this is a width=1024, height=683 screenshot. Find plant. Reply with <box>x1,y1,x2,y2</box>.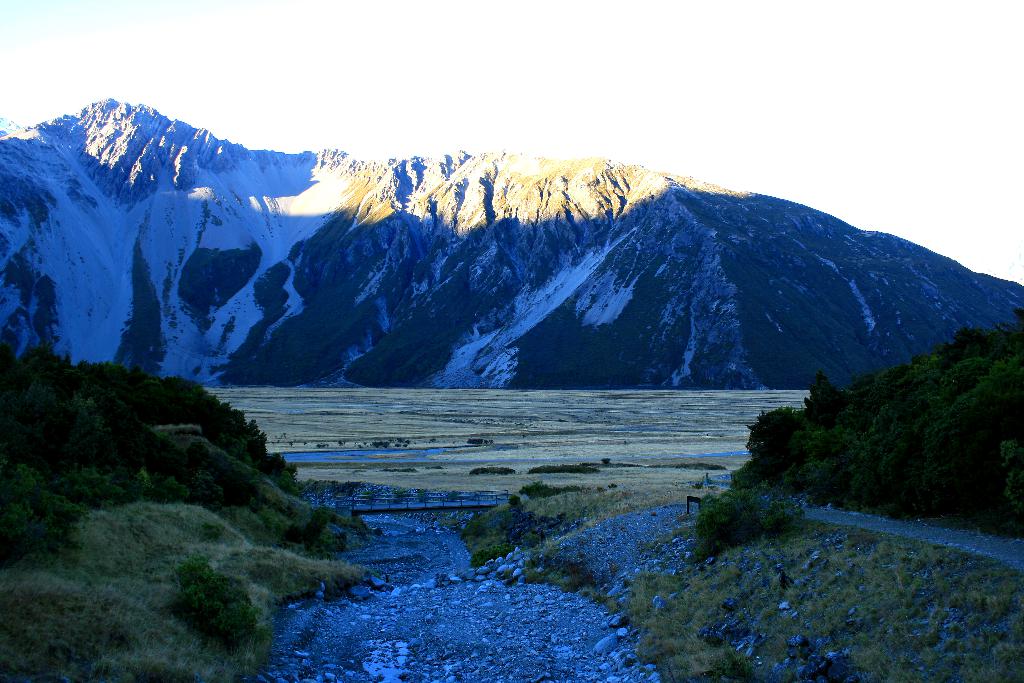
<box>444,490,588,570</box>.
